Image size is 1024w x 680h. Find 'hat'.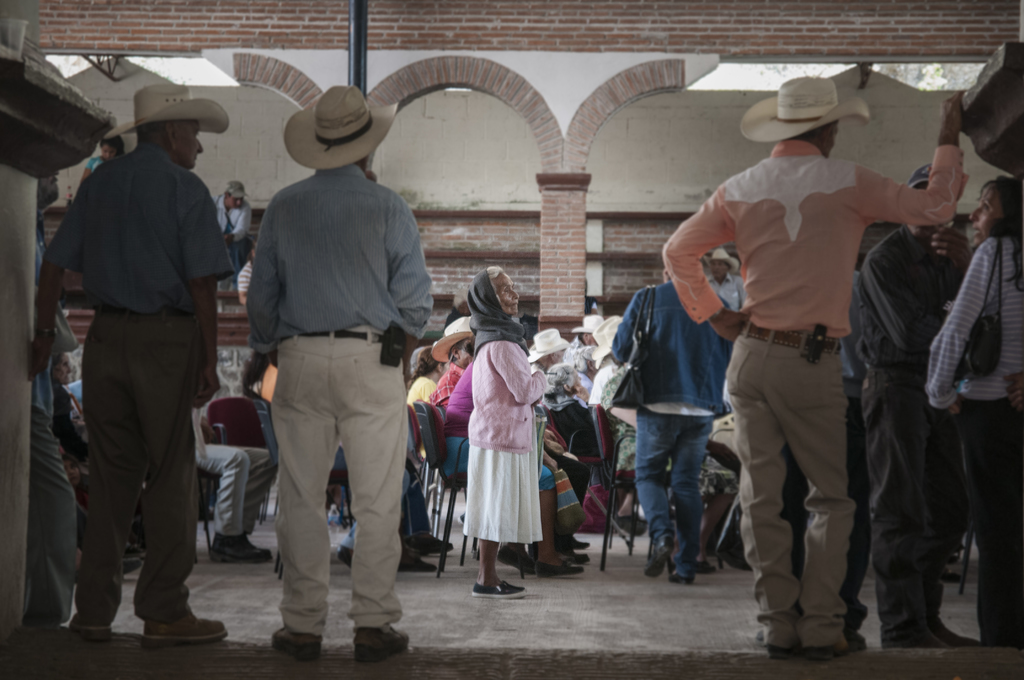
box(527, 328, 570, 362).
